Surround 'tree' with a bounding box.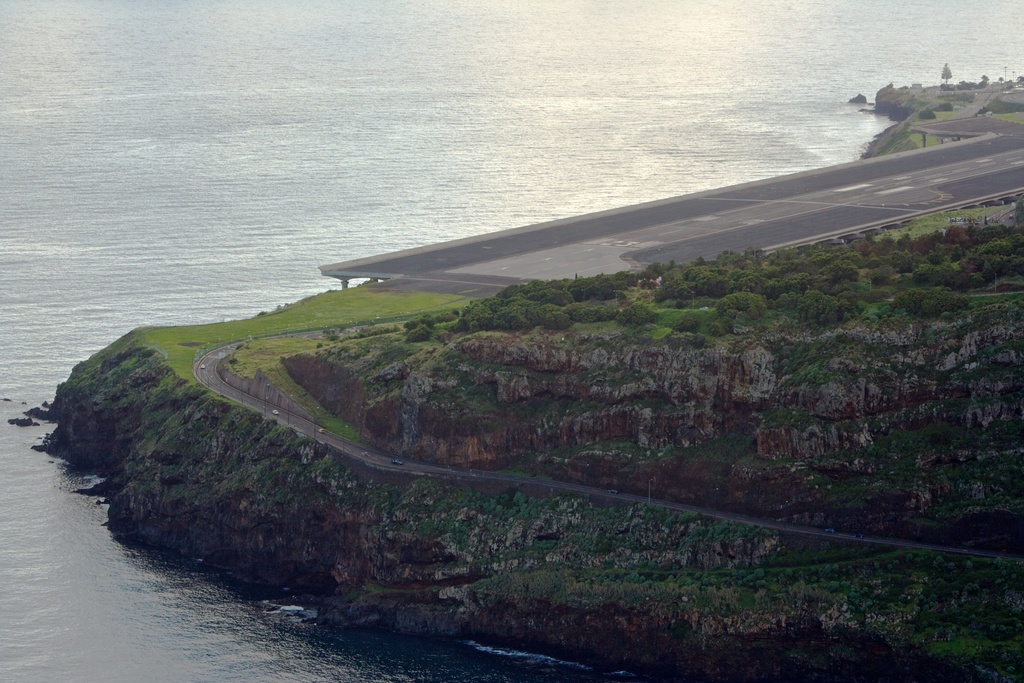
664/258/672/267.
